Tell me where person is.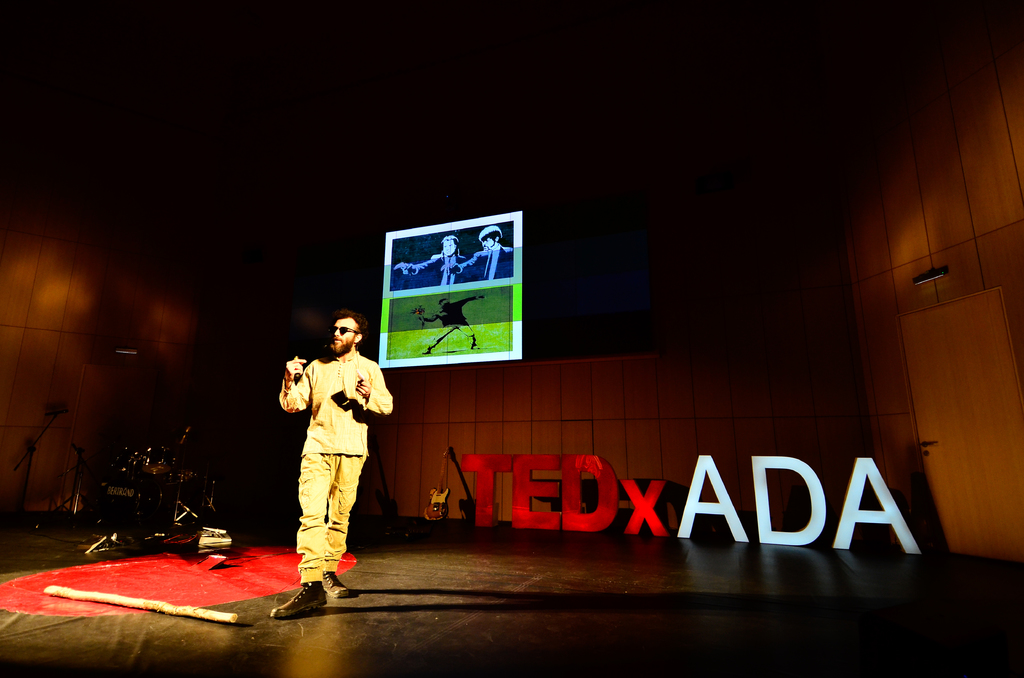
person is at 269/310/392/618.
